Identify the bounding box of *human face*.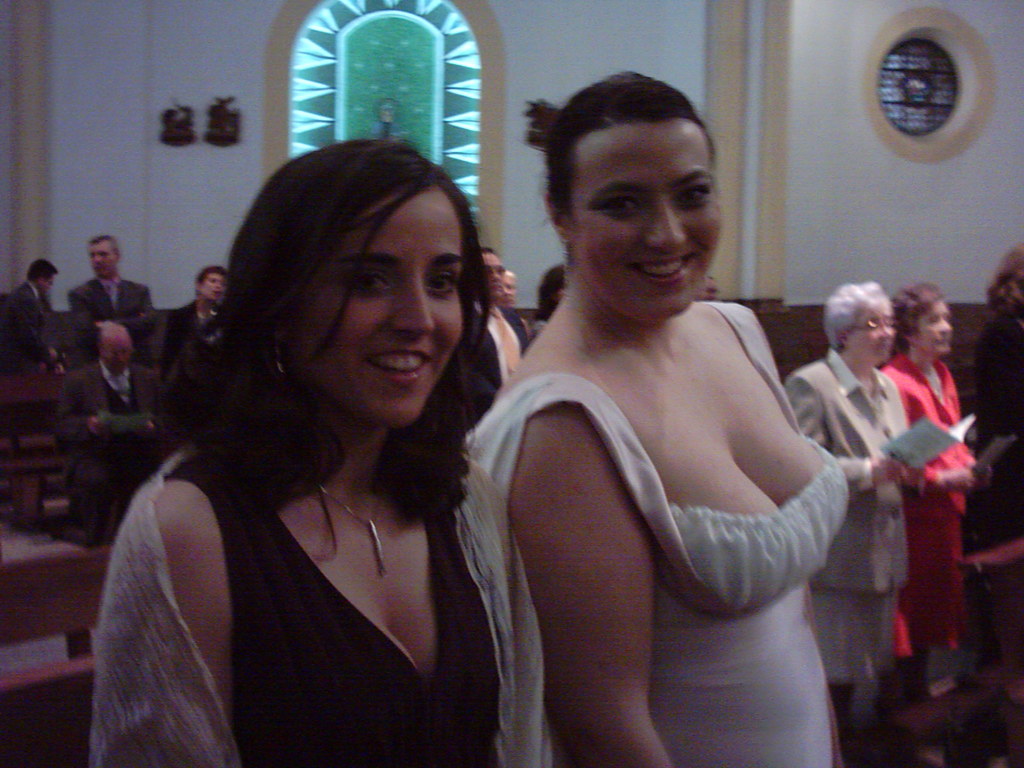
[x1=845, y1=296, x2=899, y2=365].
